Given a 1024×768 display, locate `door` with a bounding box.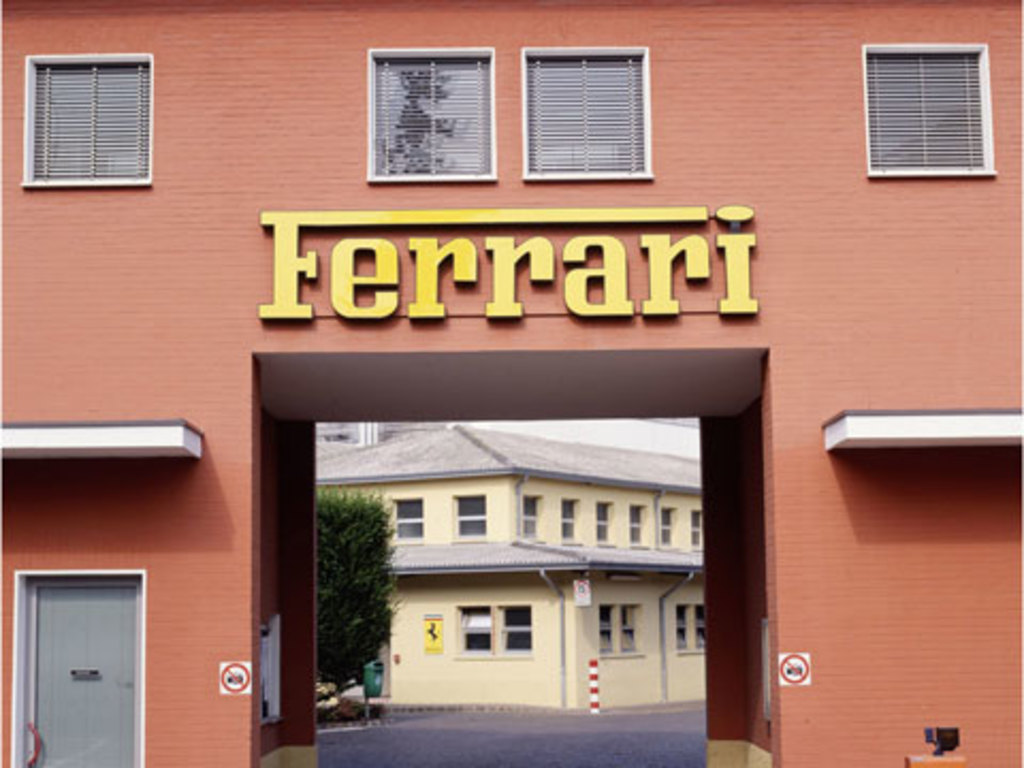
Located: (x1=38, y1=587, x2=134, y2=766).
